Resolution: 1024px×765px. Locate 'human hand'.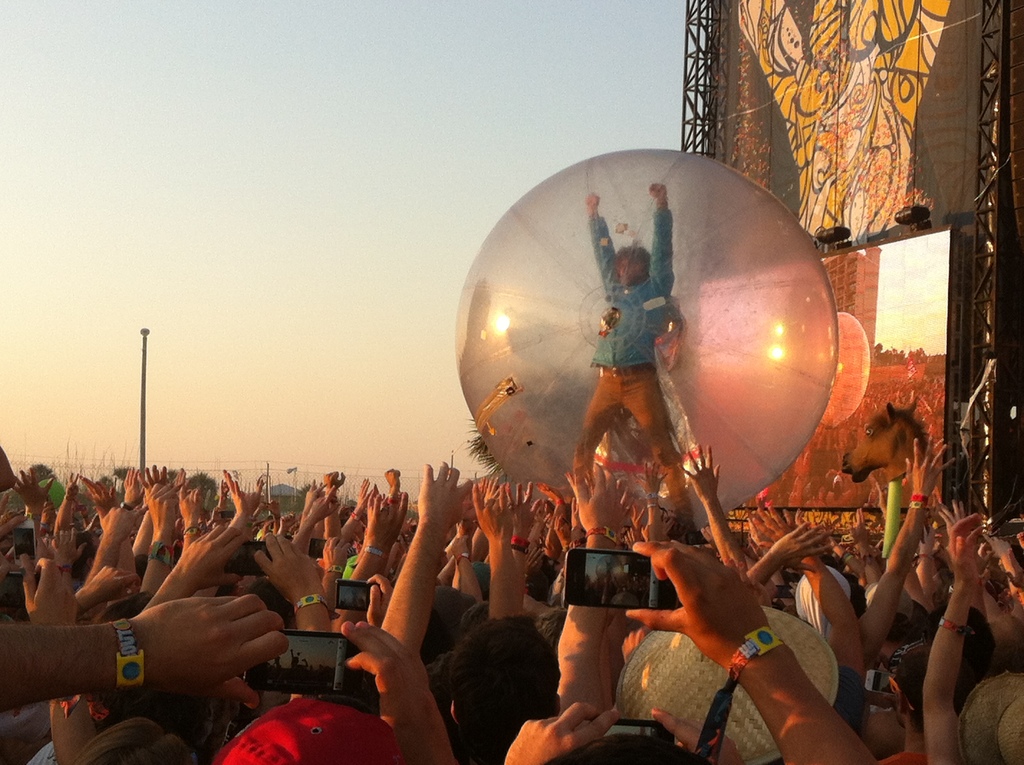
bbox=(177, 522, 247, 592).
